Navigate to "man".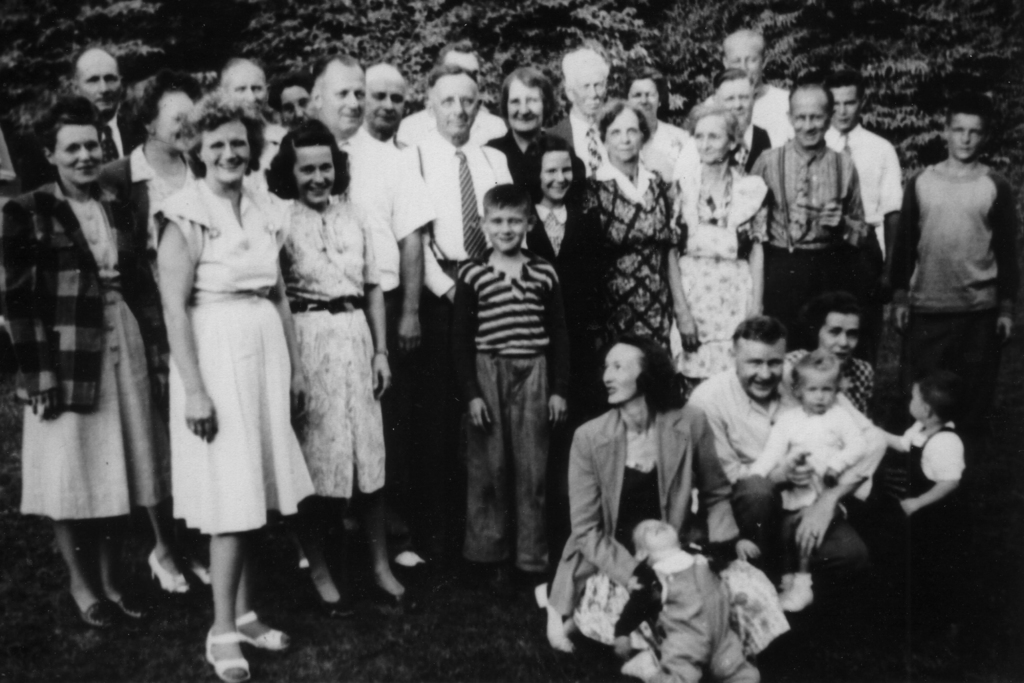
Navigation target: <region>404, 38, 525, 148</region>.
